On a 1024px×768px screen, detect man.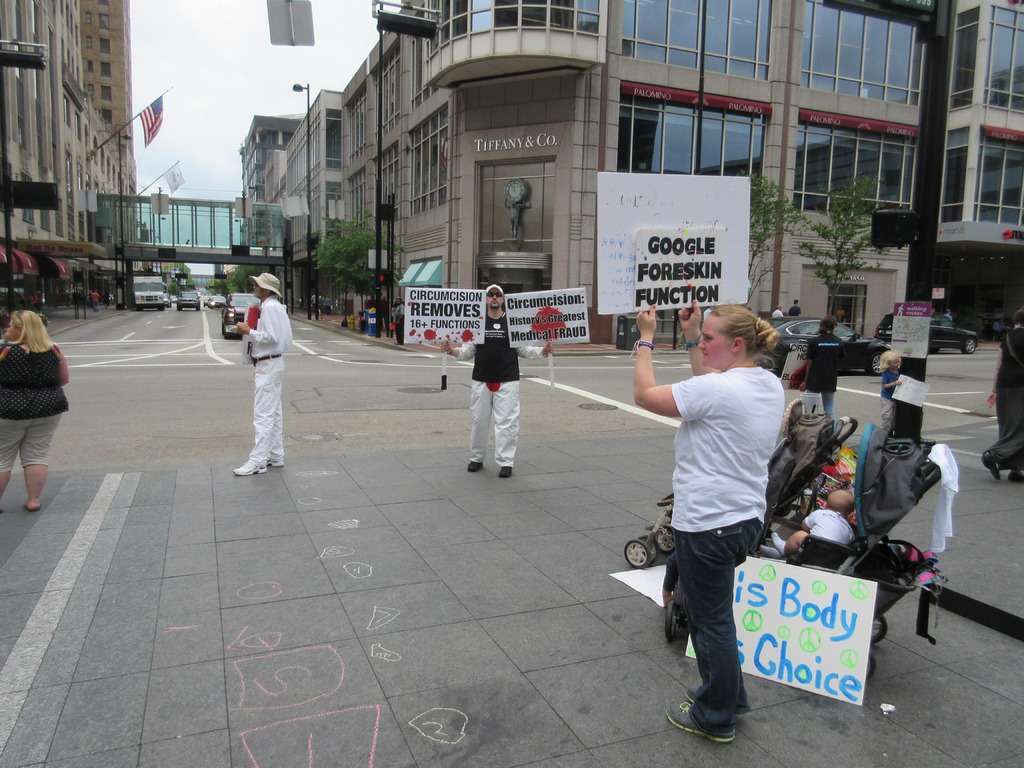
(x1=772, y1=305, x2=786, y2=316).
